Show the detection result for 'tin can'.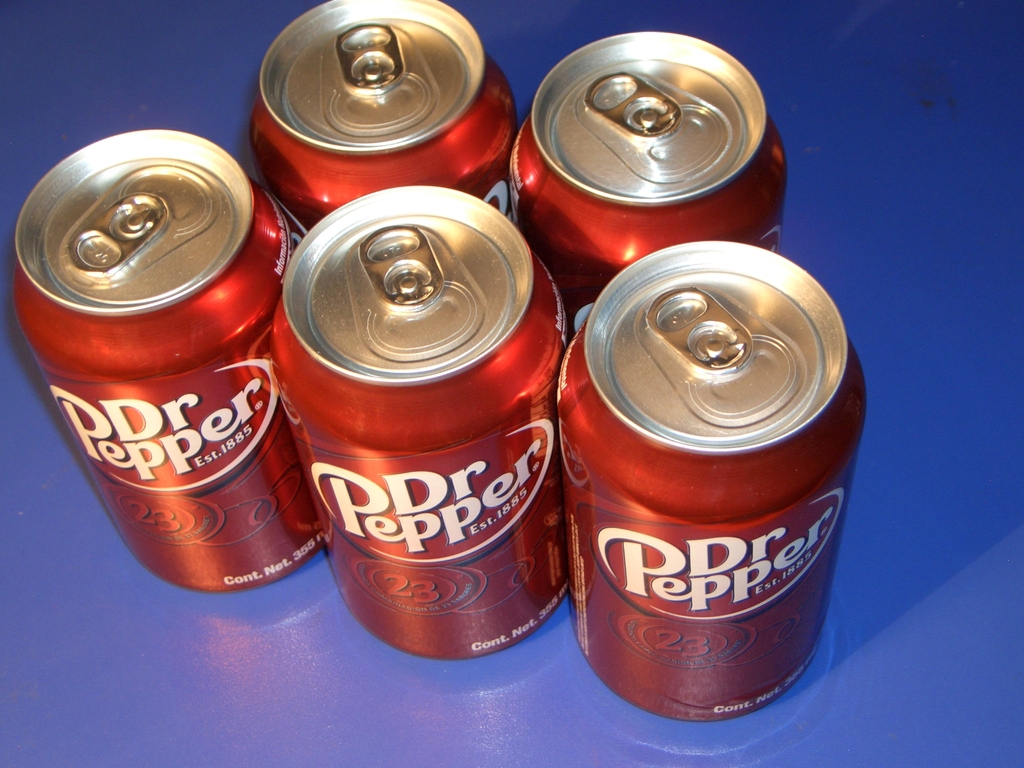
(left=248, top=0, right=521, bottom=253).
